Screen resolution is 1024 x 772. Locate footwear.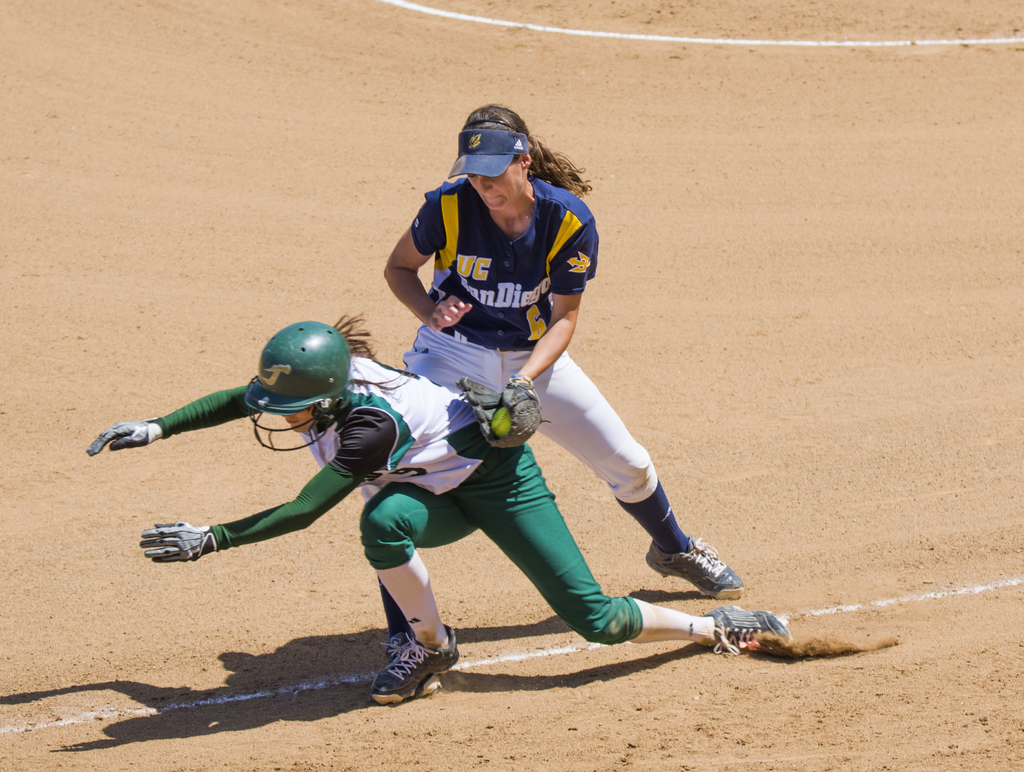
BBox(645, 535, 748, 600).
